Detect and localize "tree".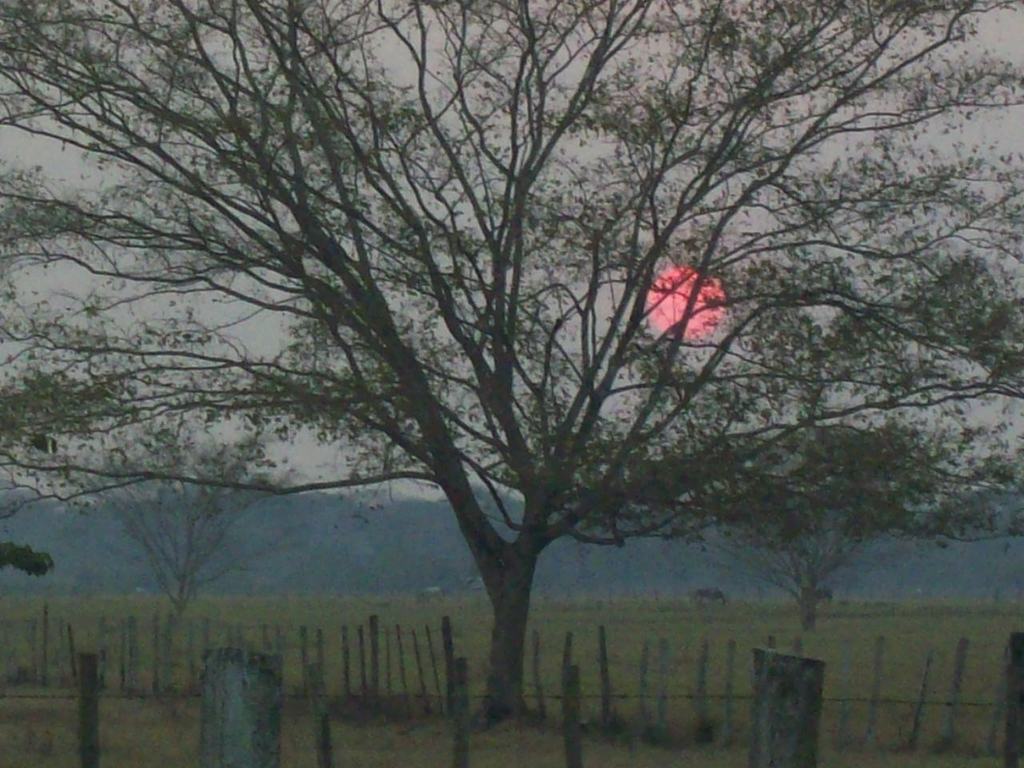
Localized at region(655, 394, 984, 652).
